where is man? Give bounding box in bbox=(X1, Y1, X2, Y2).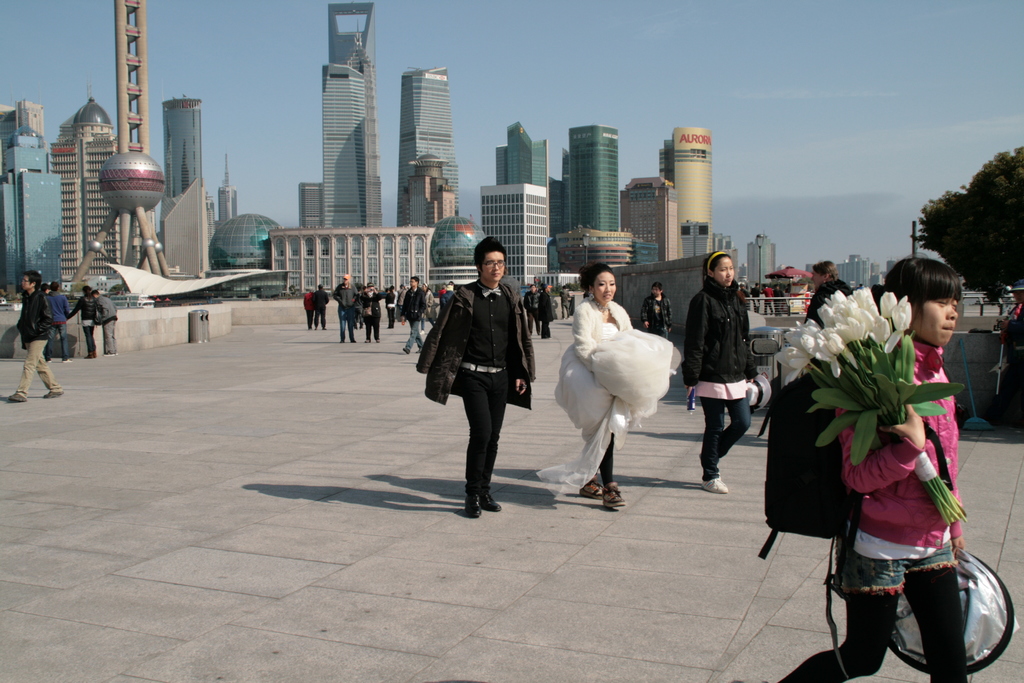
bbox=(400, 276, 425, 355).
